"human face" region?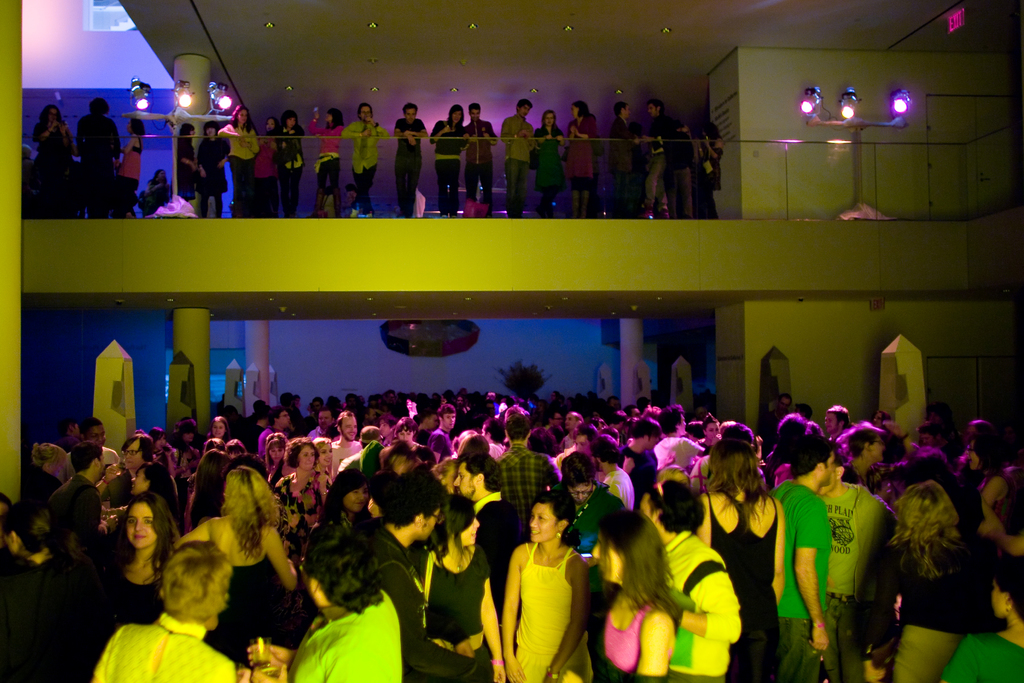
[356, 103, 372, 123]
